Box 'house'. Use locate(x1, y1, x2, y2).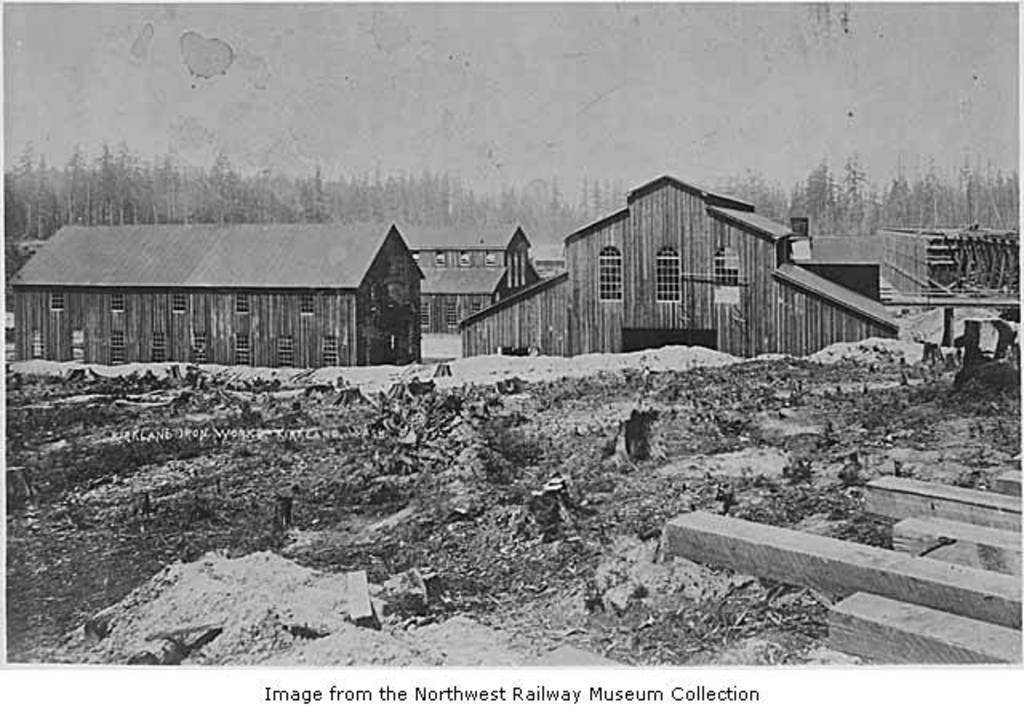
locate(368, 219, 557, 321).
